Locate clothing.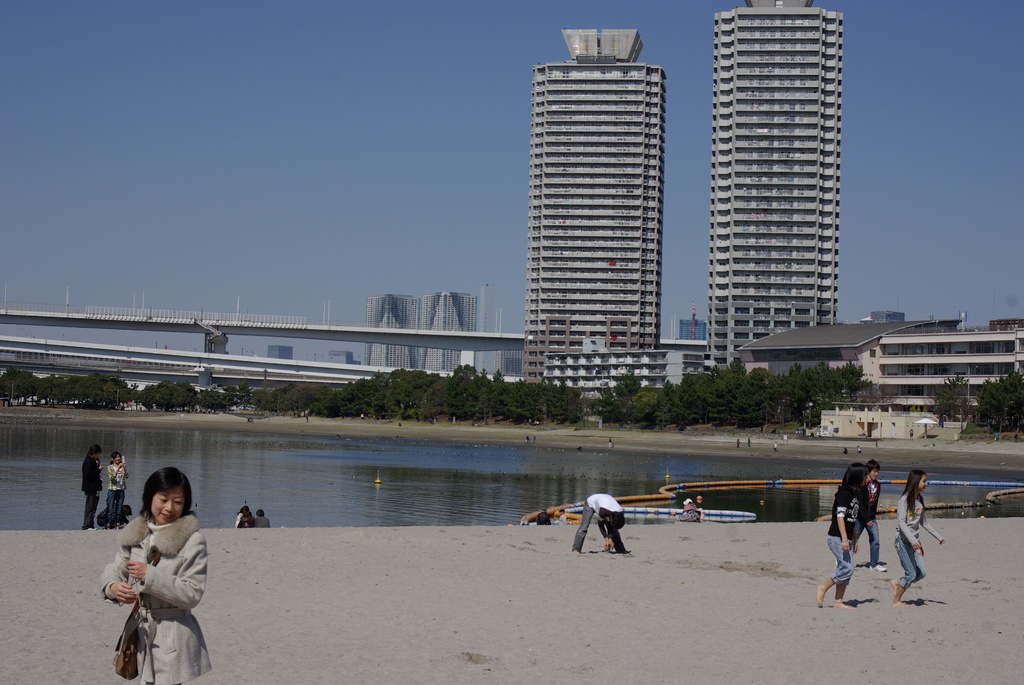
Bounding box: crop(894, 492, 942, 592).
